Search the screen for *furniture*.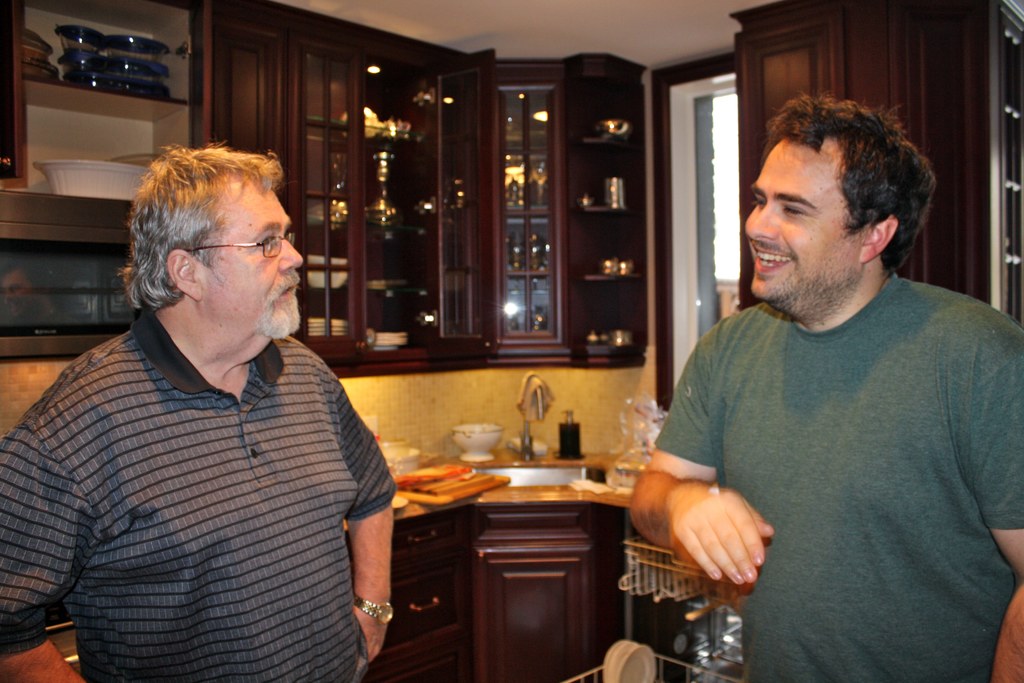
Found at left=0, top=0, right=649, bottom=373.
